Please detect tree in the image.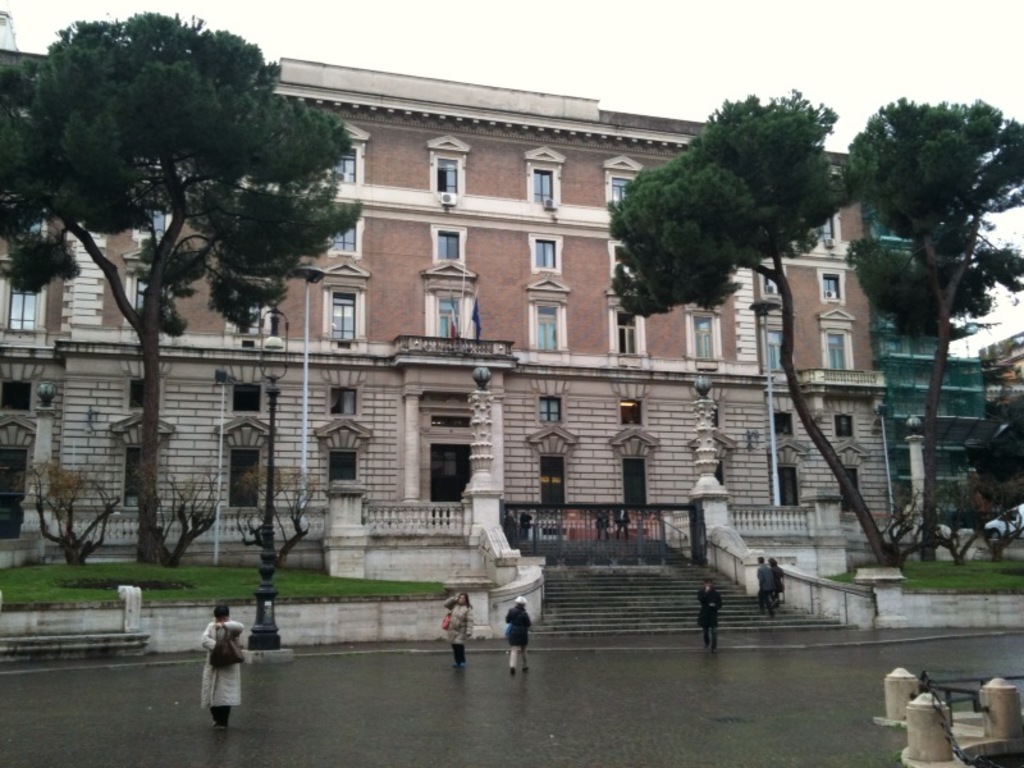
{"left": 20, "top": 463, "right": 120, "bottom": 566}.
